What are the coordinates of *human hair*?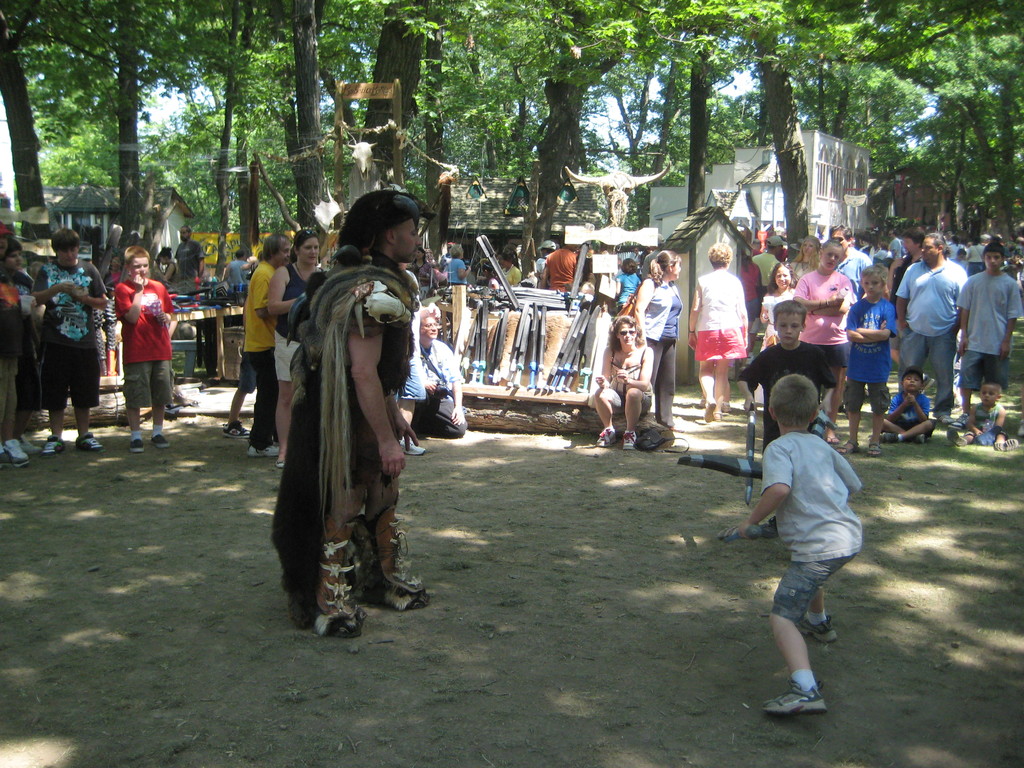
bbox=(1, 239, 24, 257).
